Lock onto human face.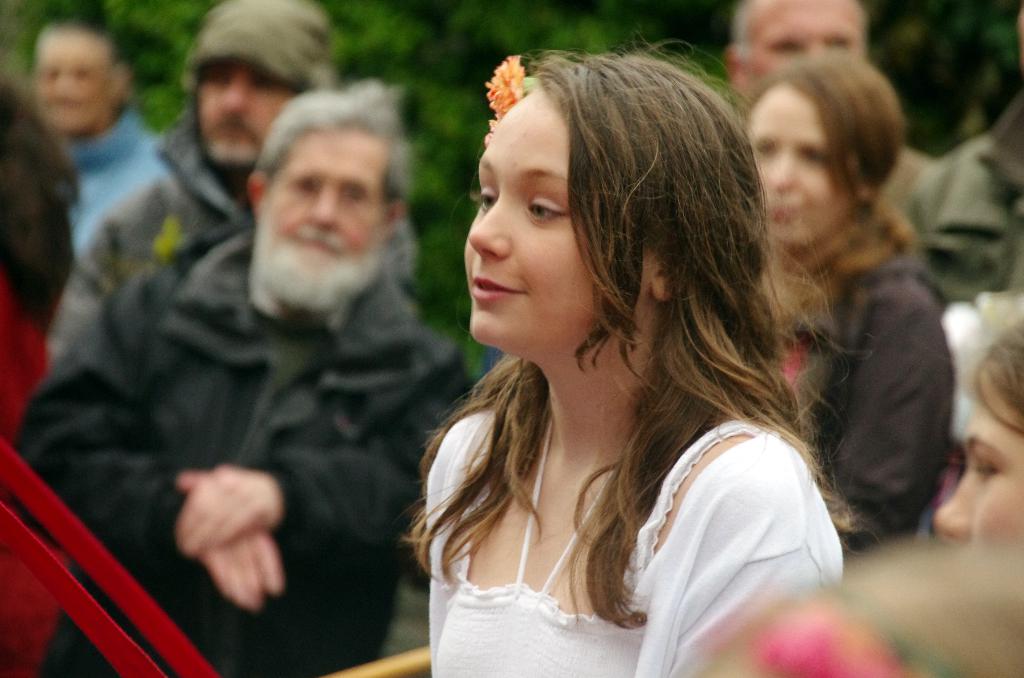
Locked: locate(737, 0, 868, 82).
